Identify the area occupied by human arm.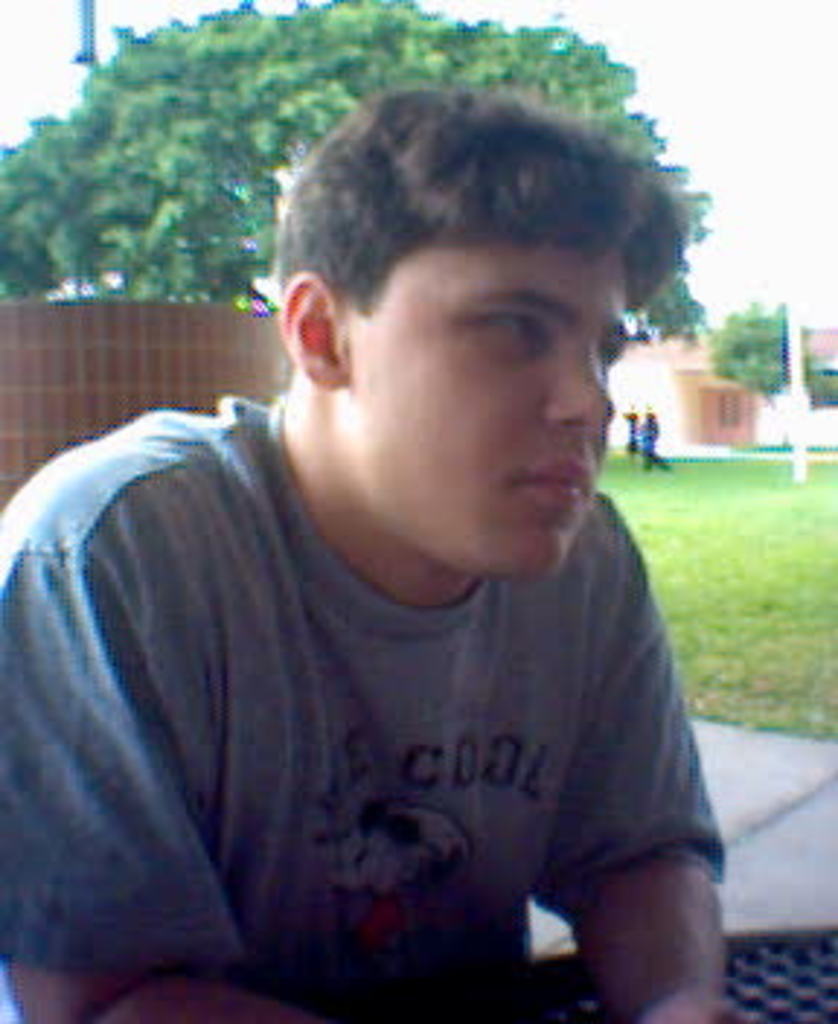
Area: detection(0, 553, 314, 1021).
